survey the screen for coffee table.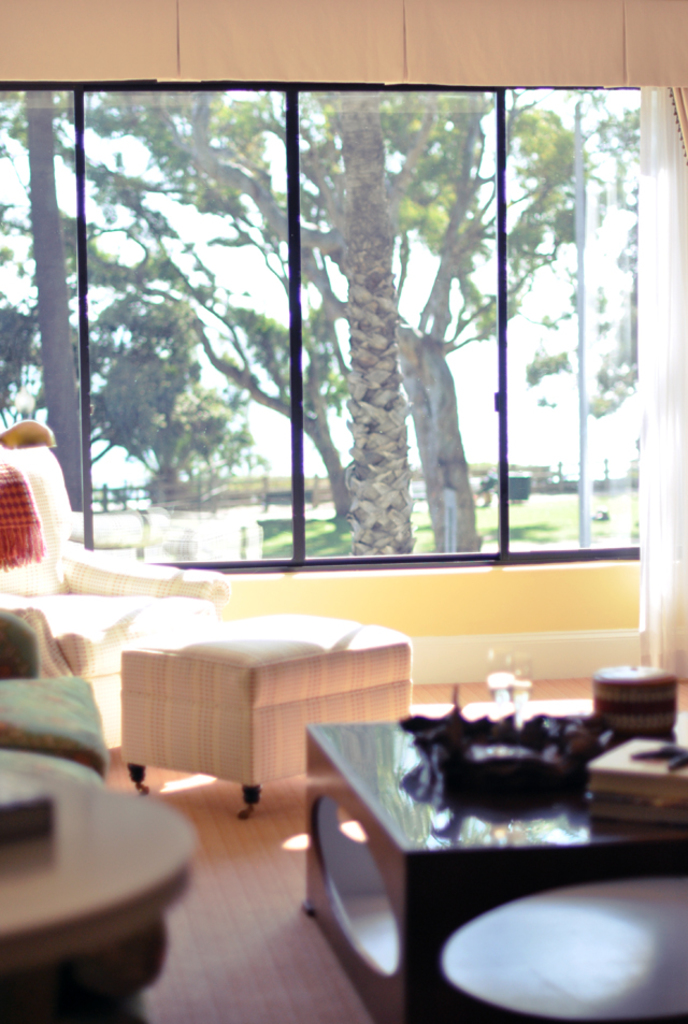
Survey found: x1=301 y1=696 x2=687 y2=1023.
